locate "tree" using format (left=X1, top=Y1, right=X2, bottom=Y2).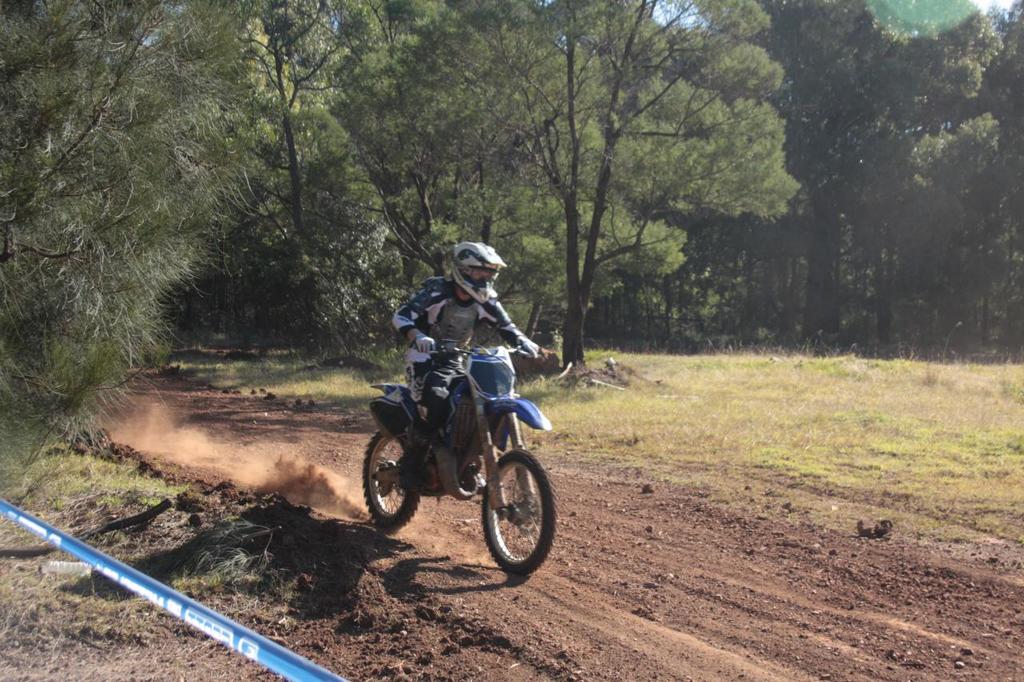
(left=458, top=0, right=800, bottom=356).
